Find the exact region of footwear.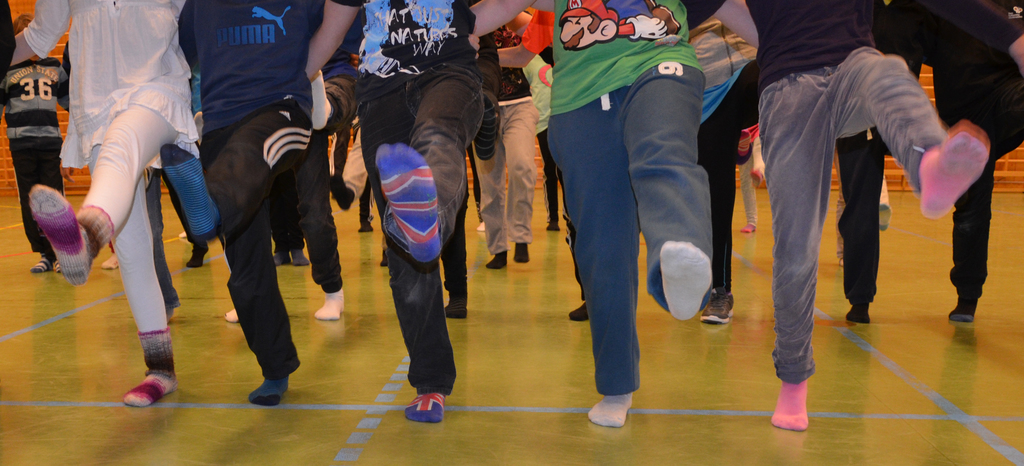
Exact region: 697 287 735 324.
